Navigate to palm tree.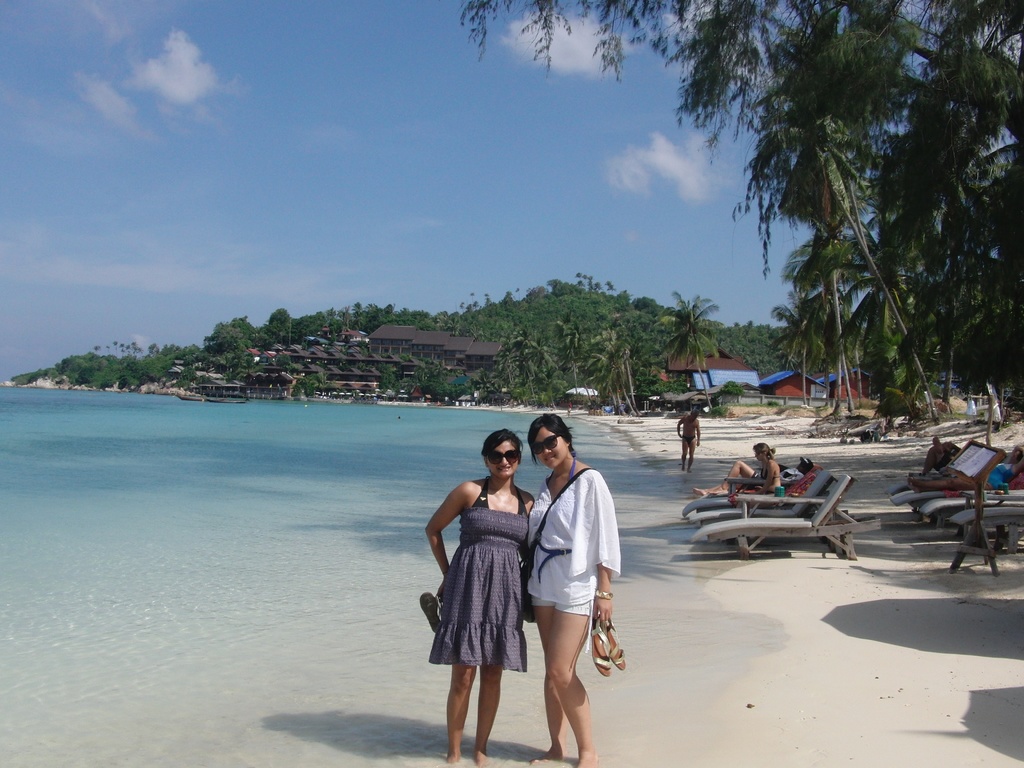
Navigation target: (x1=531, y1=340, x2=559, y2=410).
